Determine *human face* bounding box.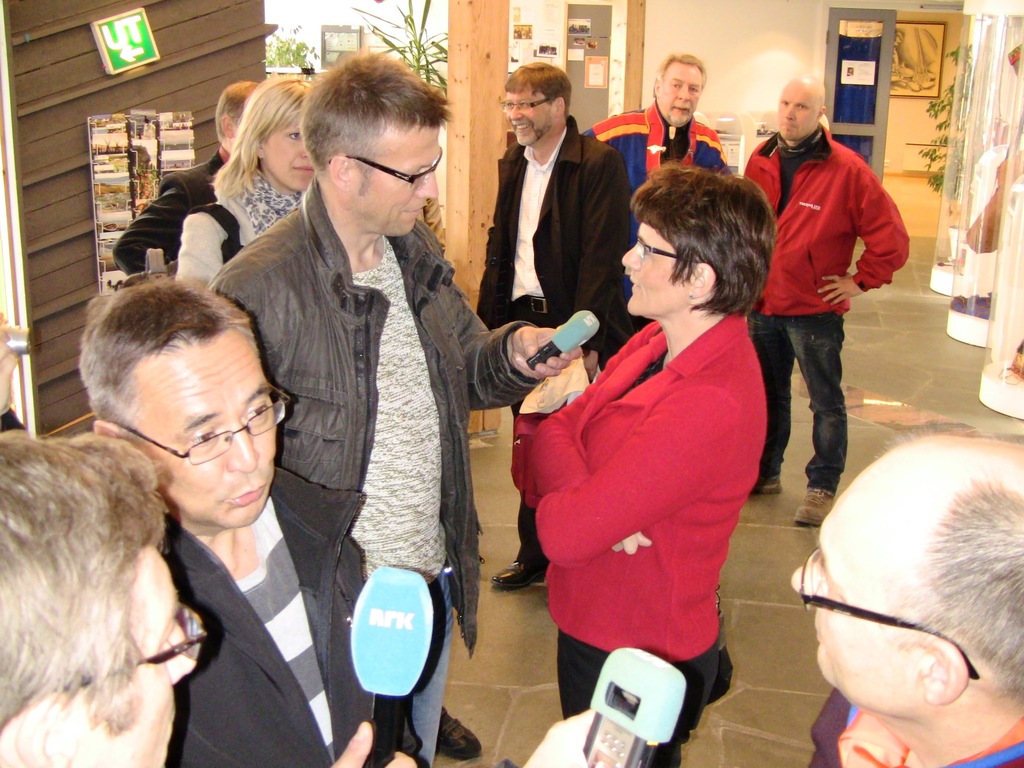
Determined: 621,223,686,312.
